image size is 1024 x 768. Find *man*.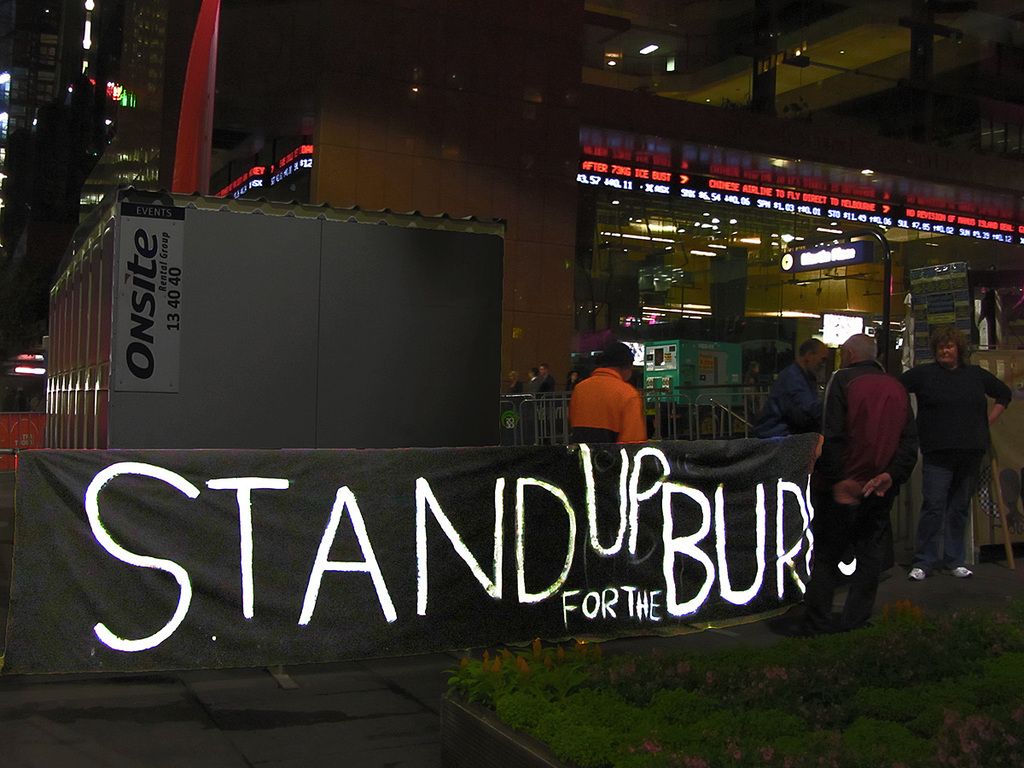
select_region(571, 342, 648, 448).
